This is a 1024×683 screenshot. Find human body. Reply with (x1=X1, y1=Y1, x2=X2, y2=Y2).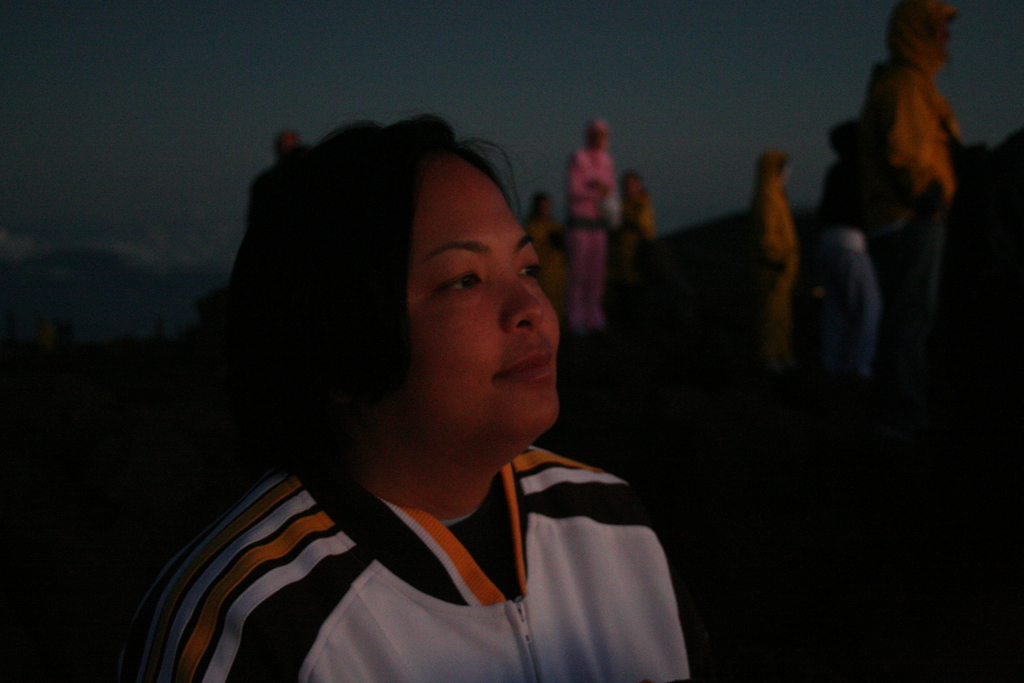
(x1=527, y1=217, x2=567, y2=317).
